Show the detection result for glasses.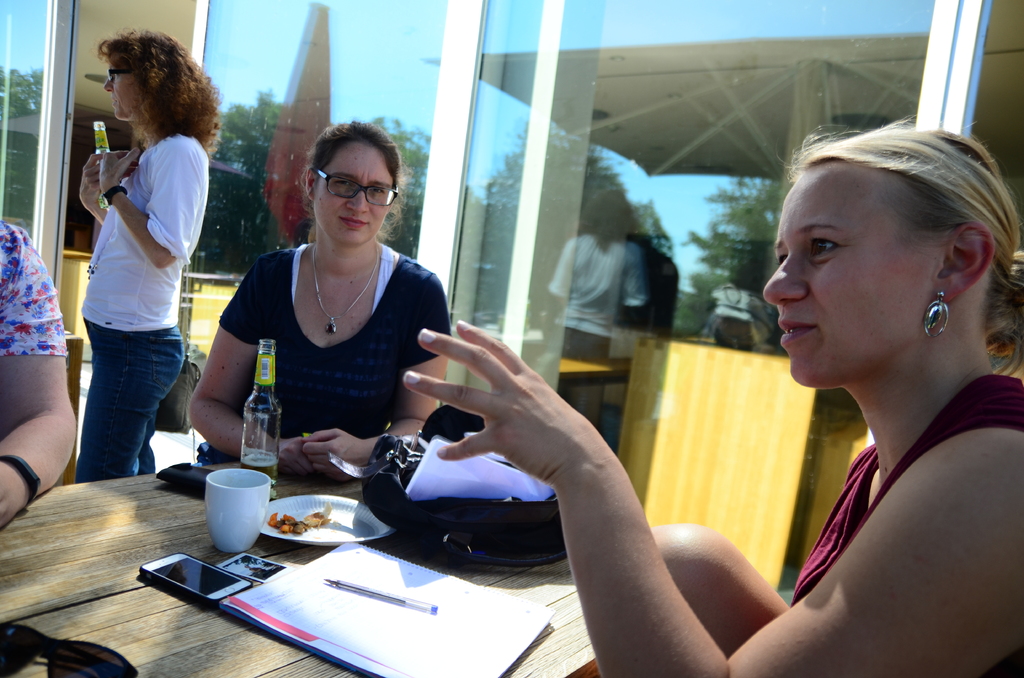
[107,67,135,86].
